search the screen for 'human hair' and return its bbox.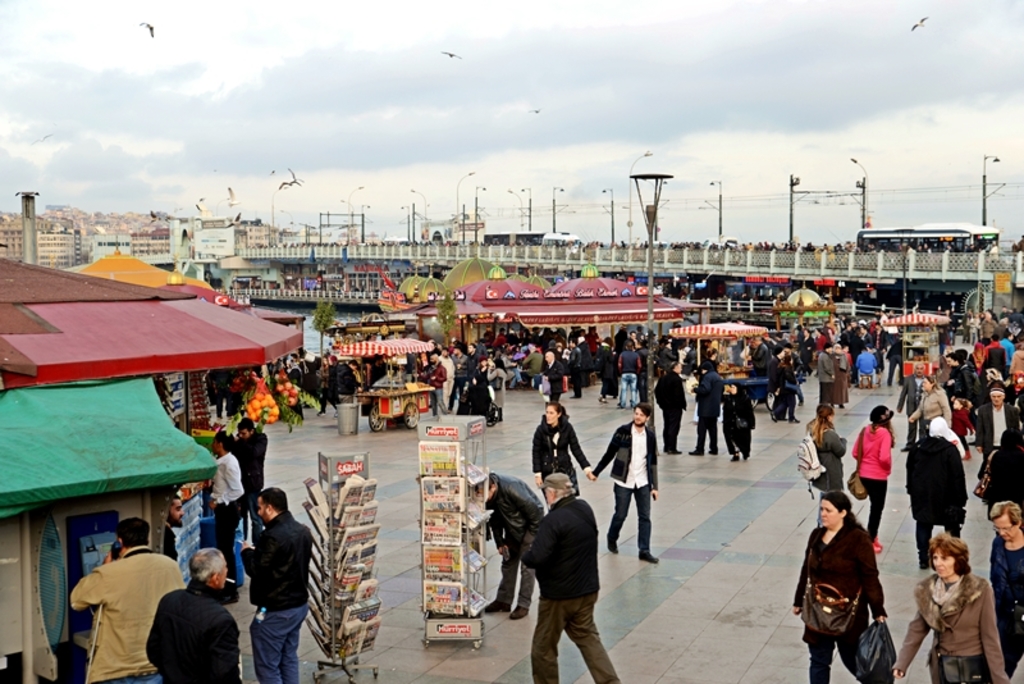
Found: locate(924, 528, 984, 584).
